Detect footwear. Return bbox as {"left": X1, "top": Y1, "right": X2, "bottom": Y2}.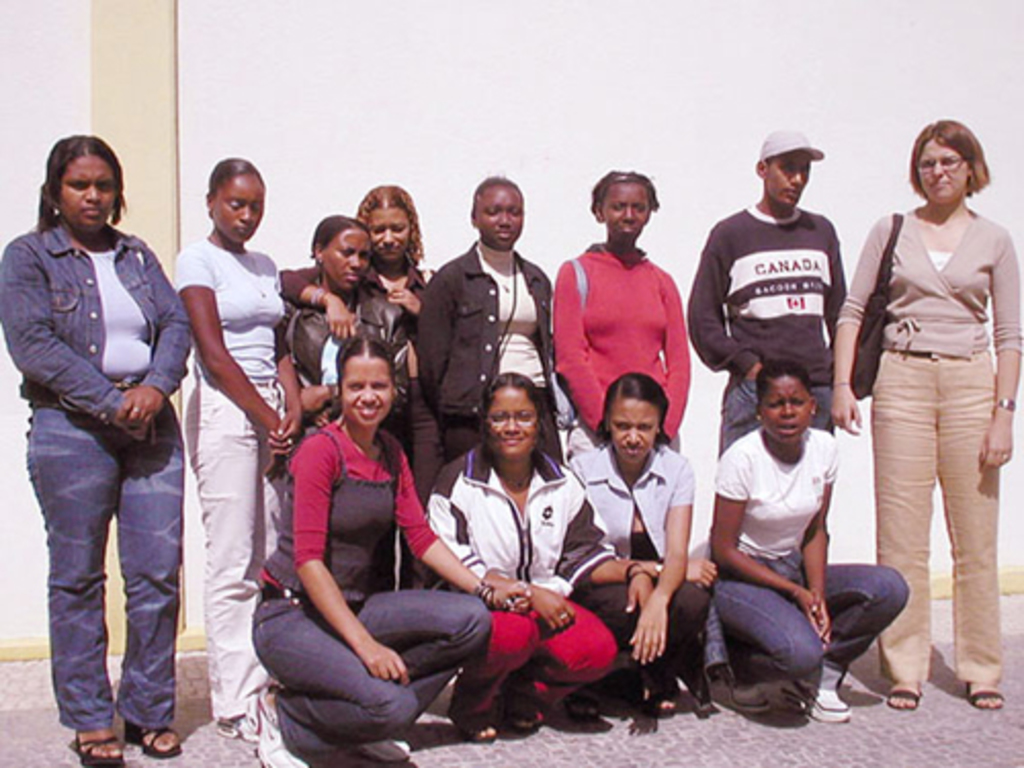
{"left": 358, "top": 739, "right": 422, "bottom": 766}.
